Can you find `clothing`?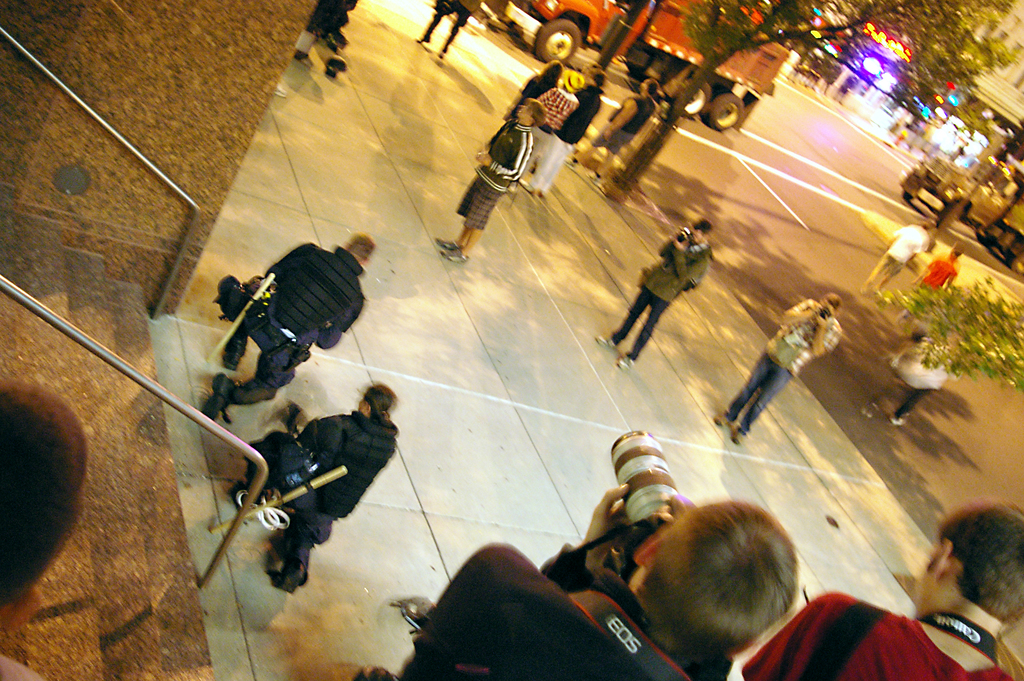
Yes, bounding box: Rect(295, 409, 400, 566).
